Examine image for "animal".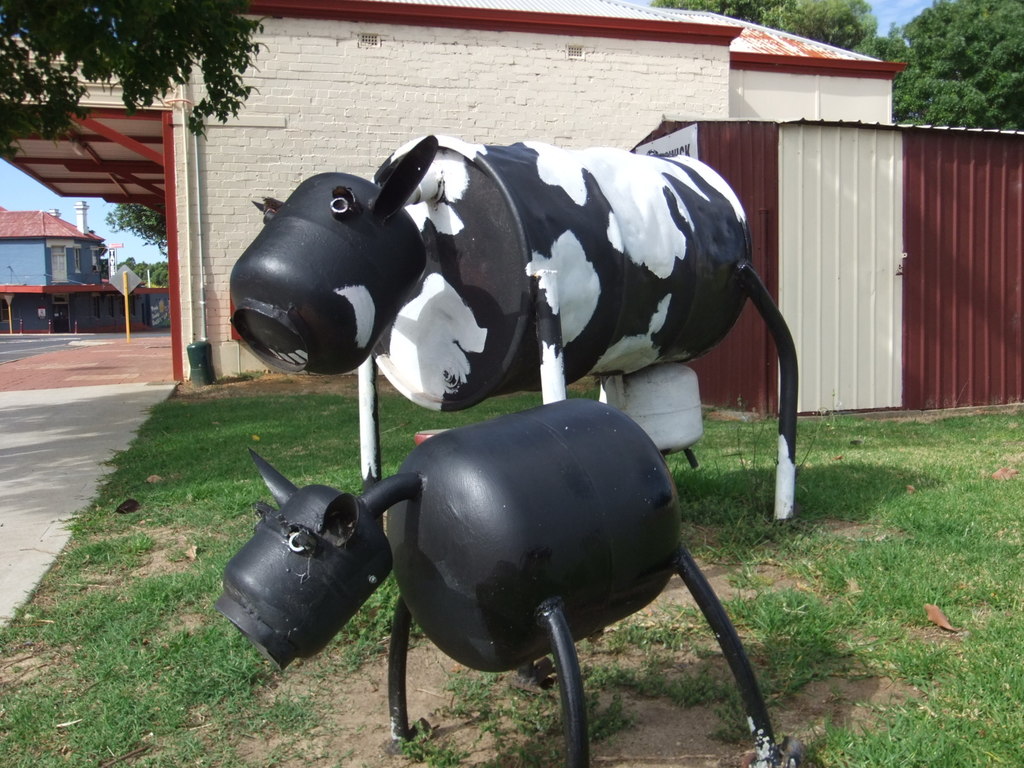
Examination result: region(227, 131, 794, 521).
